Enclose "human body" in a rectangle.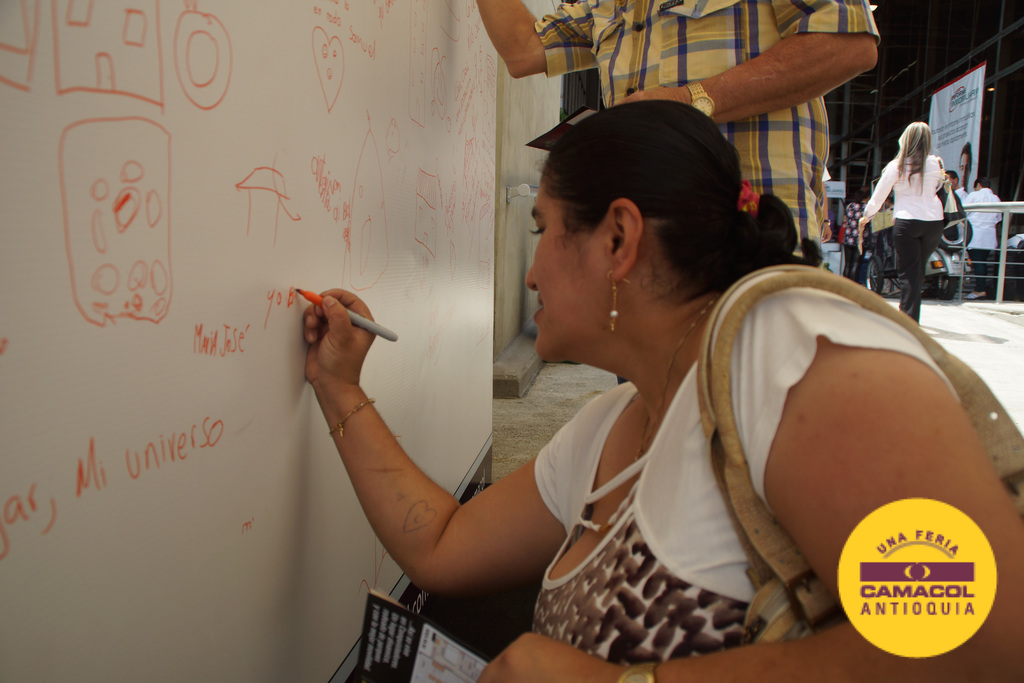
854/150/953/325.
